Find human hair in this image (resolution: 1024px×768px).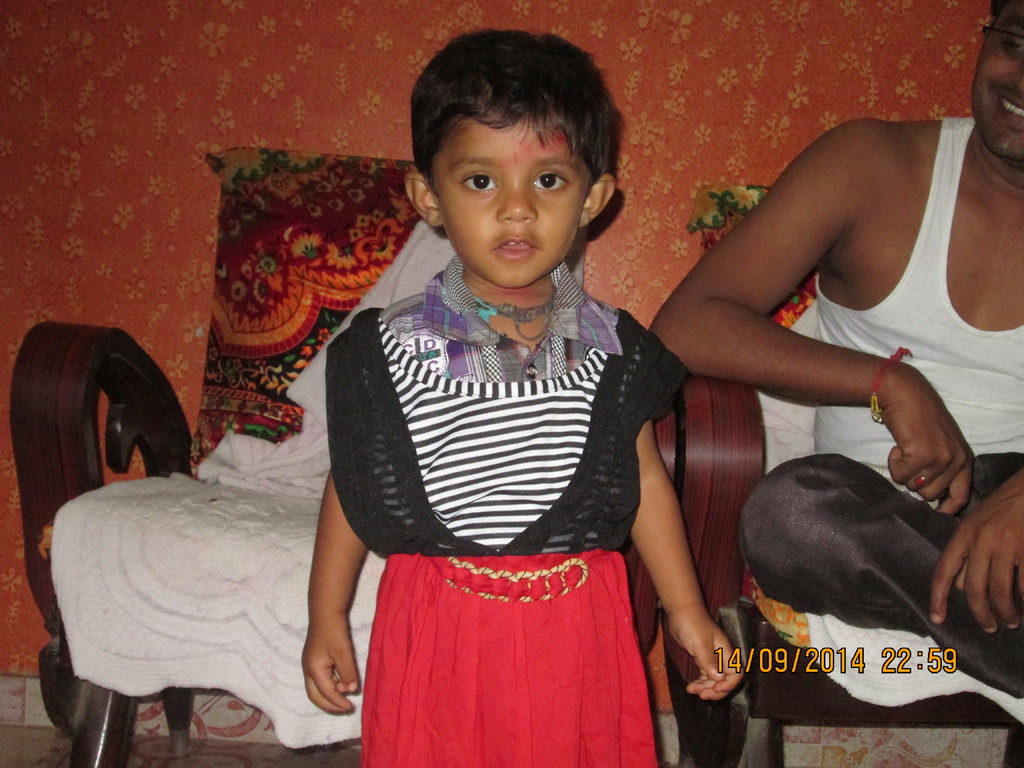
detection(985, 0, 1018, 34).
